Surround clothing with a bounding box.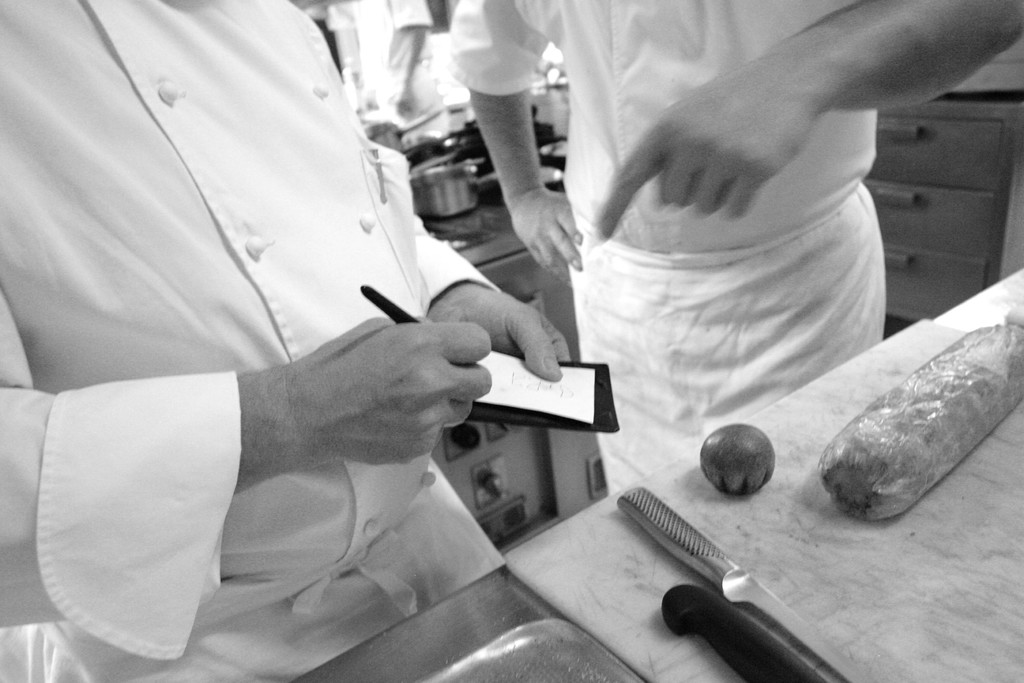
x1=438 y1=0 x2=890 y2=504.
